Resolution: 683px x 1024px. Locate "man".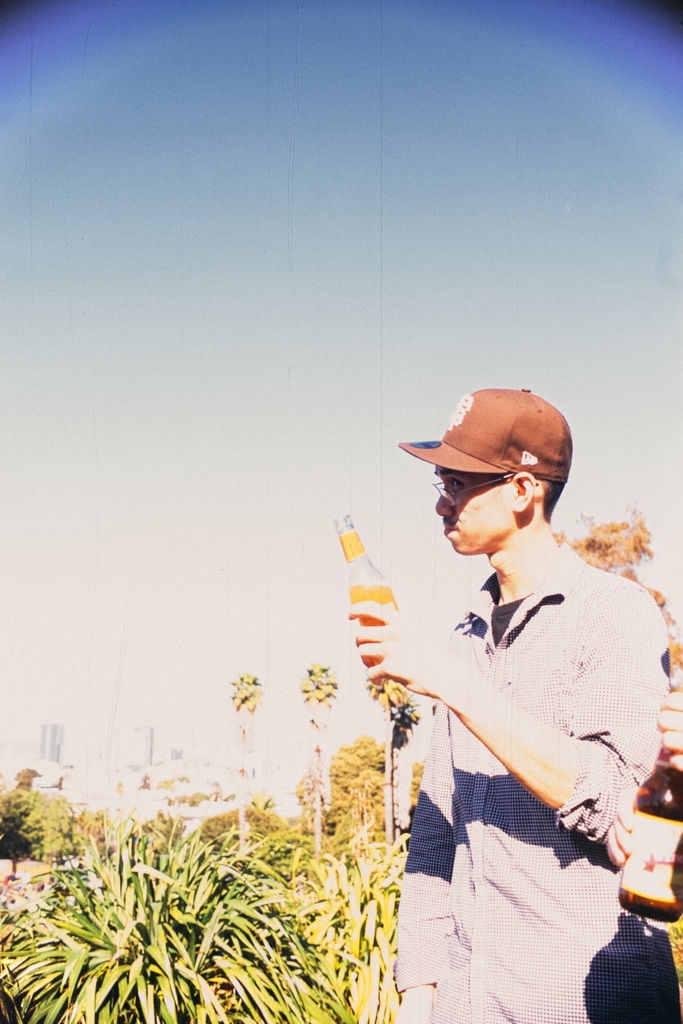
<box>353,397,659,996</box>.
